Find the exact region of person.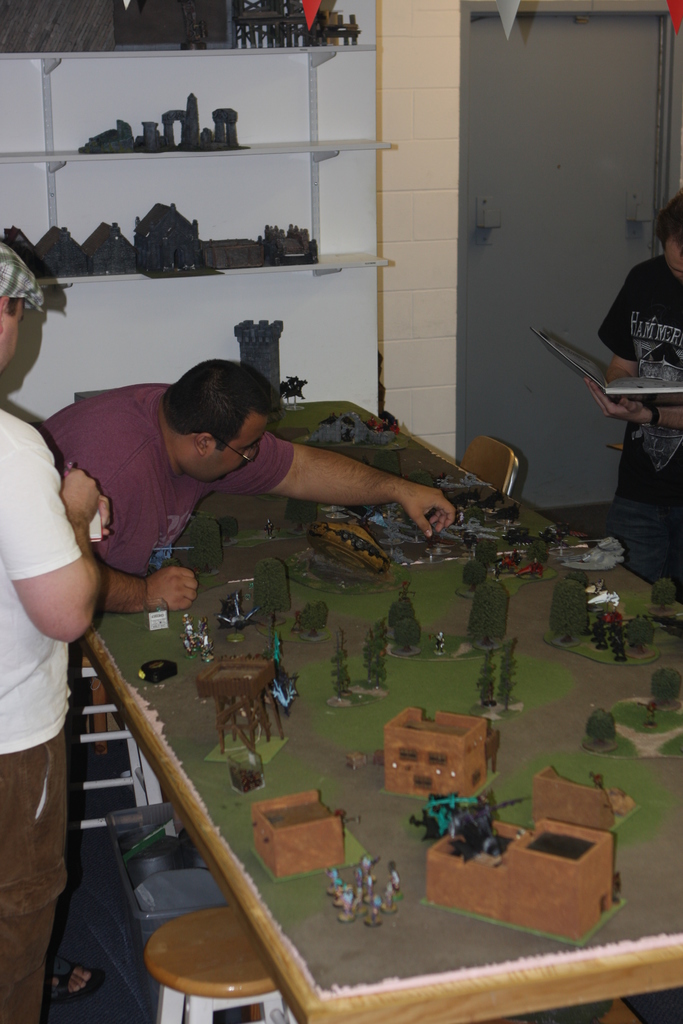
Exact region: x1=58 y1=355 x2=453 y2=620.
